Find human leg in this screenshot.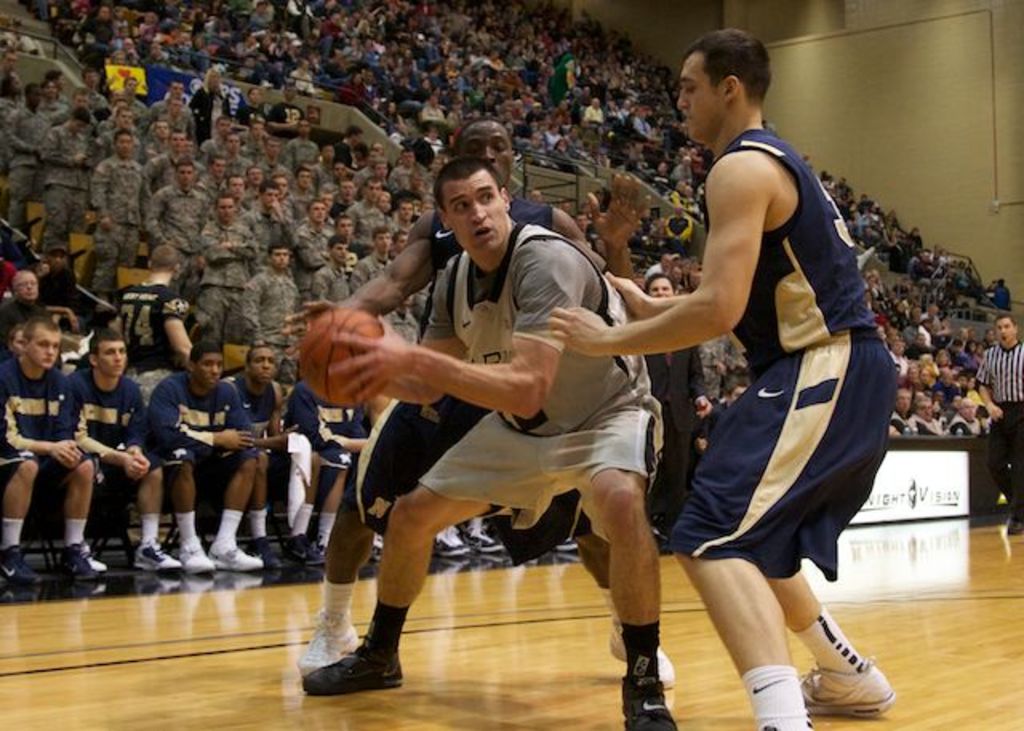
The bounding box for human leg is [794, 547, 891, 717].
